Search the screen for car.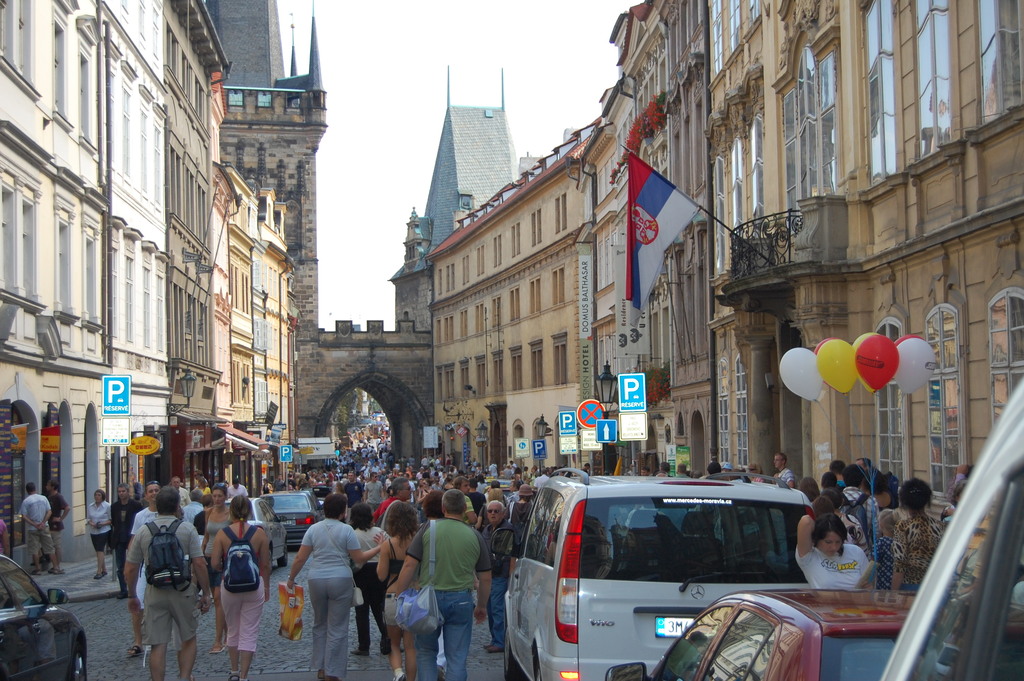
Found at l=223, t=503, r=287, b=566.
